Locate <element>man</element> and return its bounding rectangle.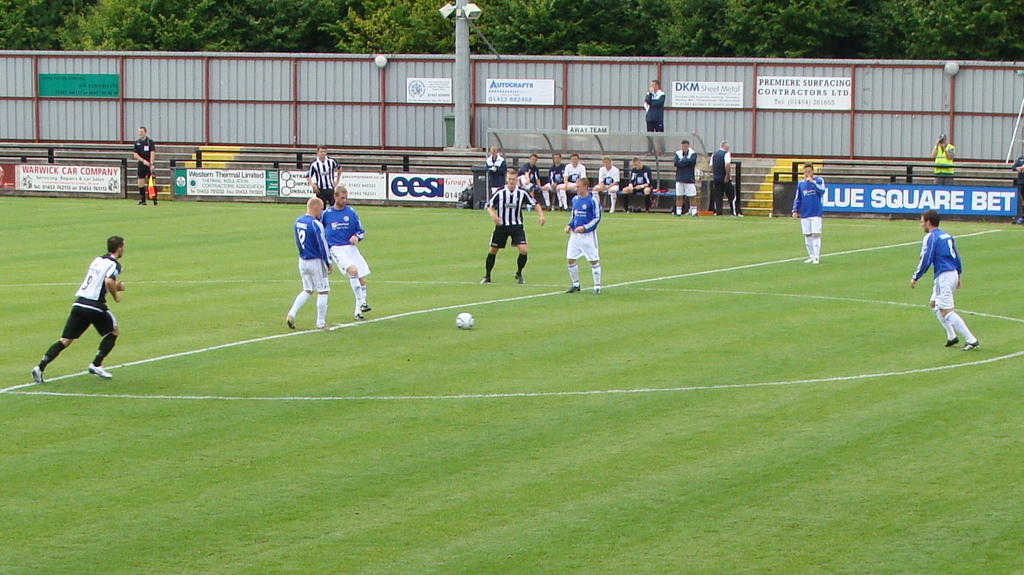
<box>283,188,333,331</box>.
